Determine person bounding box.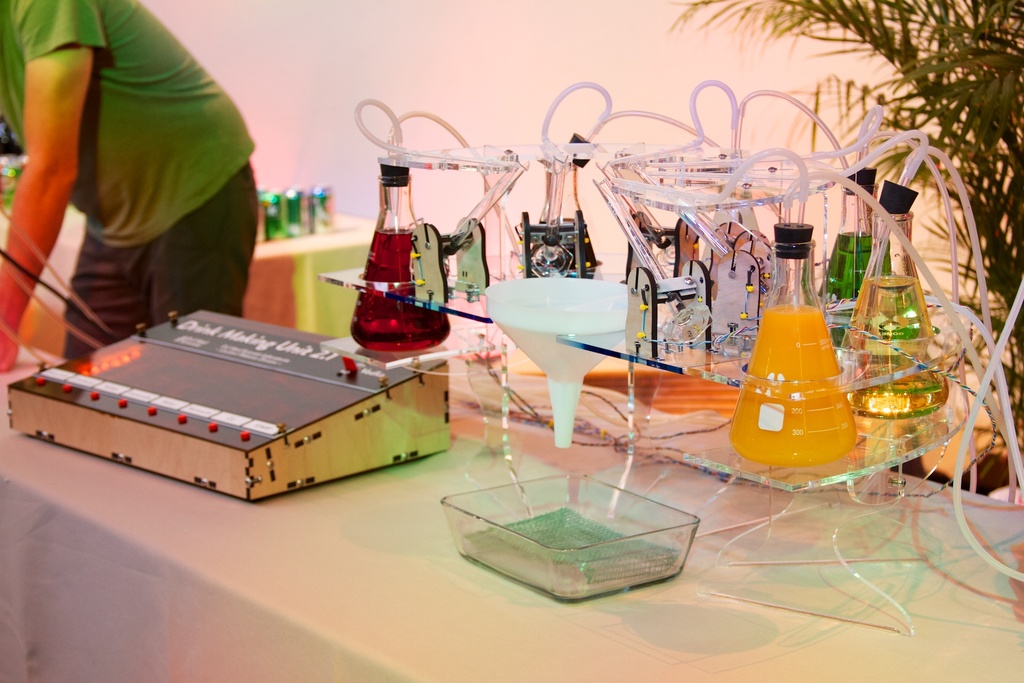
Determined: detection(0, 0, 259, 357).
